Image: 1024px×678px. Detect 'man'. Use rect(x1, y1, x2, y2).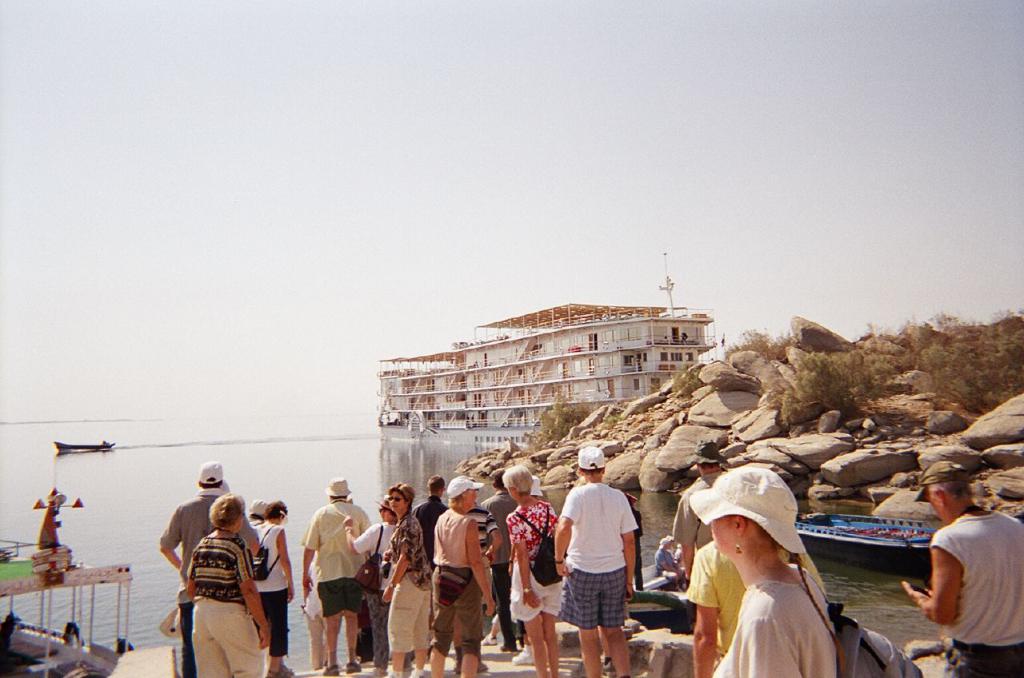
rect(562, 445, 659, 670).
